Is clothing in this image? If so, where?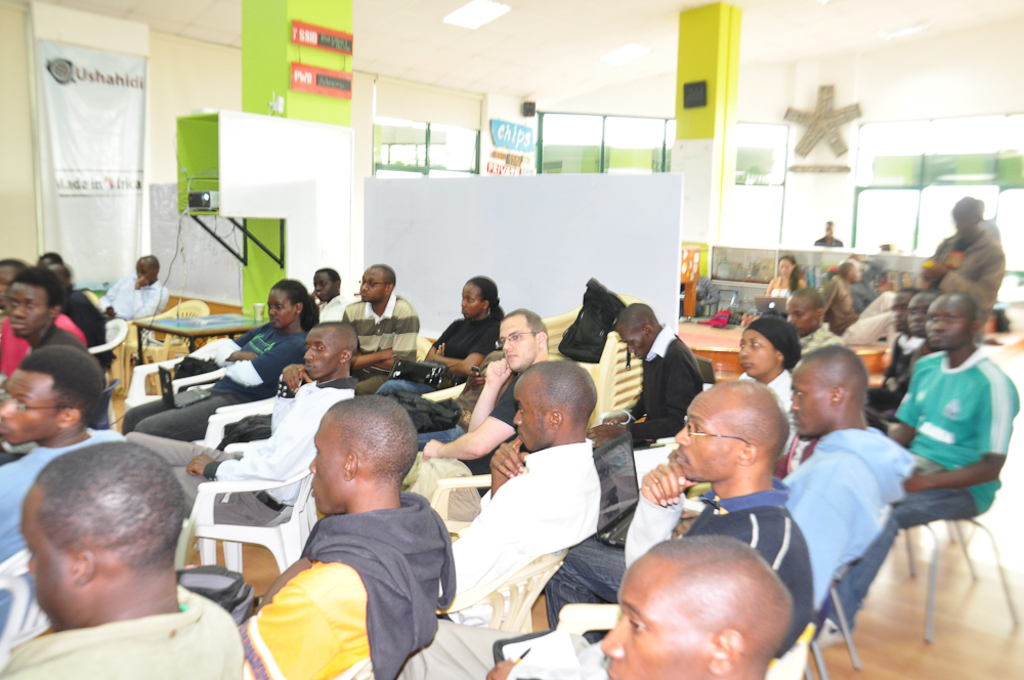
Yes, at x1=739 y1=363 x2=801 y2=427.
